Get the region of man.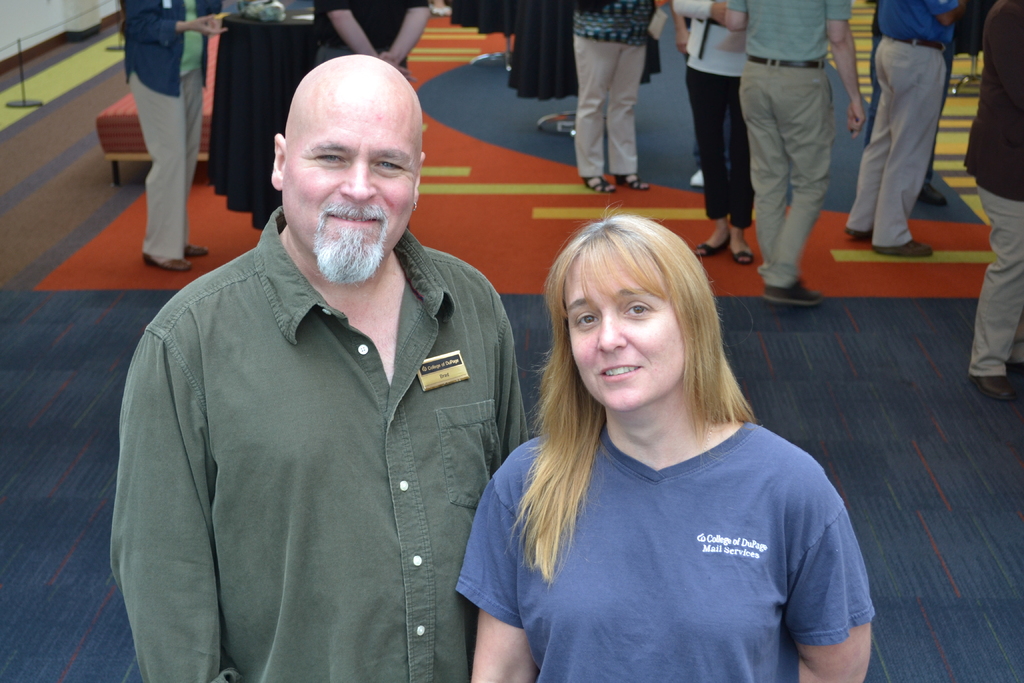
[x1=964, y1=0, x2=1023, y2=404].
